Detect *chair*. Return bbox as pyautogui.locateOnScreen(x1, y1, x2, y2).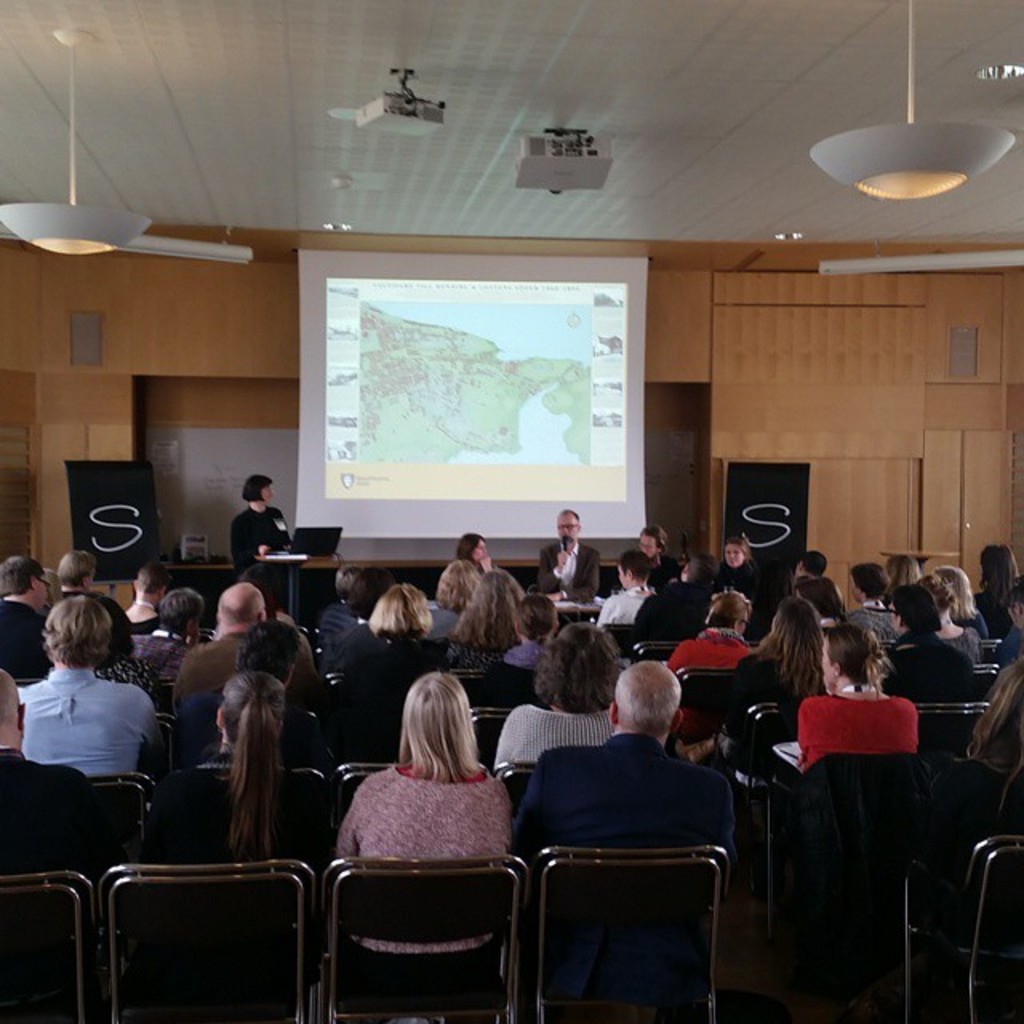
pyautogui.locateOnScreen(318, 853, 531, 1022).
